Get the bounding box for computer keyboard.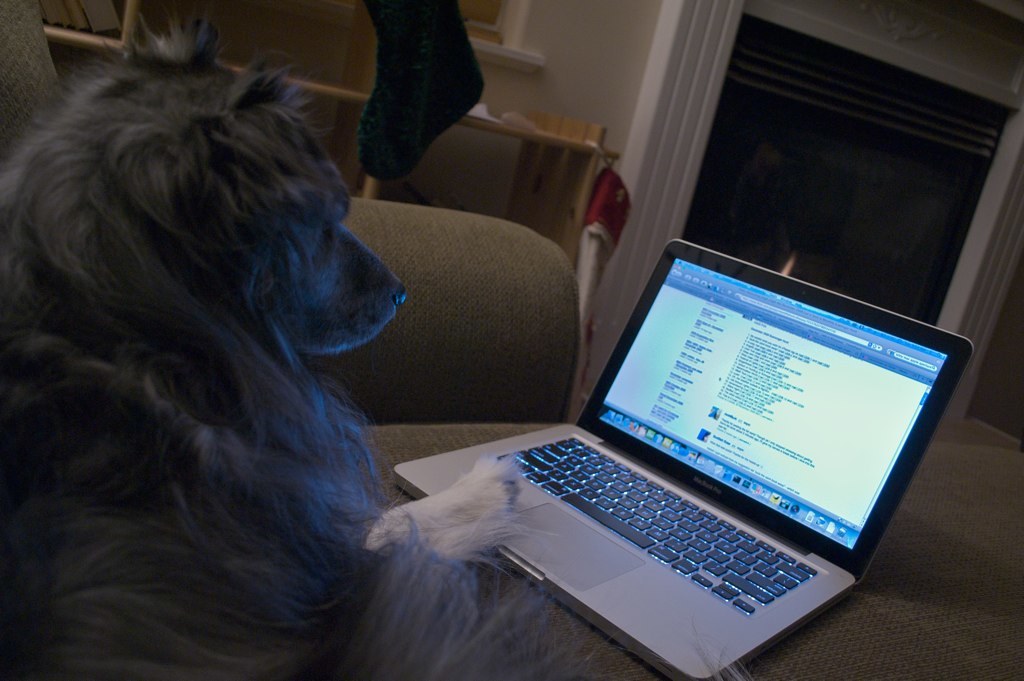
{"x1": 497, "y1": 436, "x2": 816, "y2": 617}.
